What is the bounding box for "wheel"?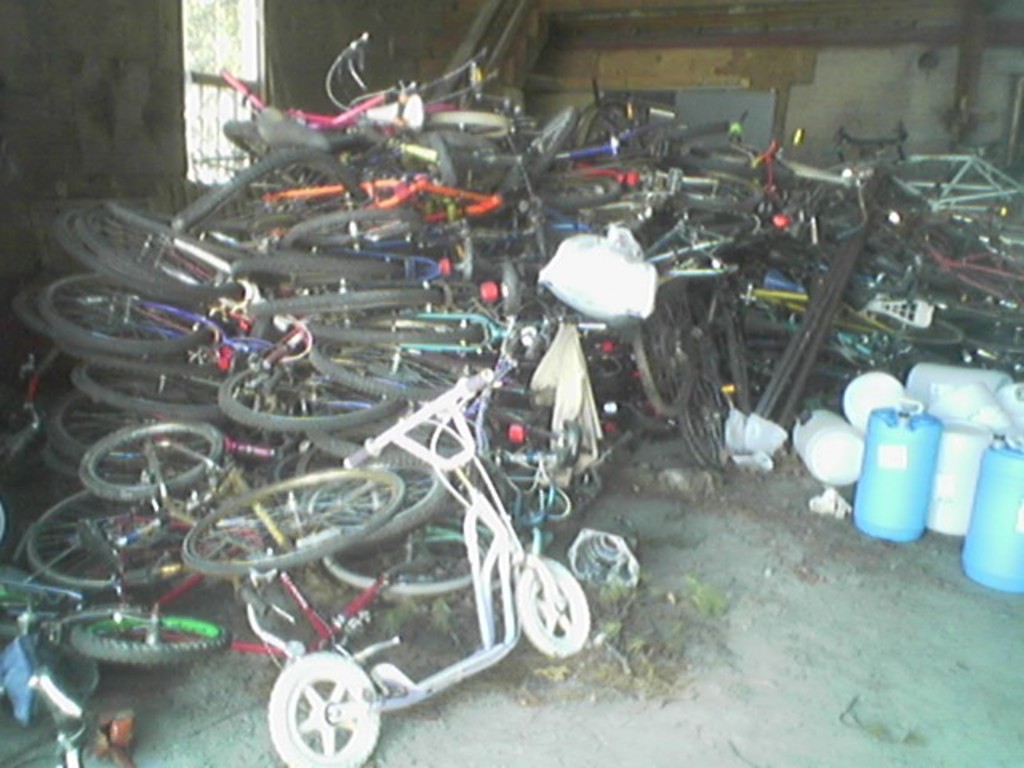
<region>677, 106, 736, 136</region>.
